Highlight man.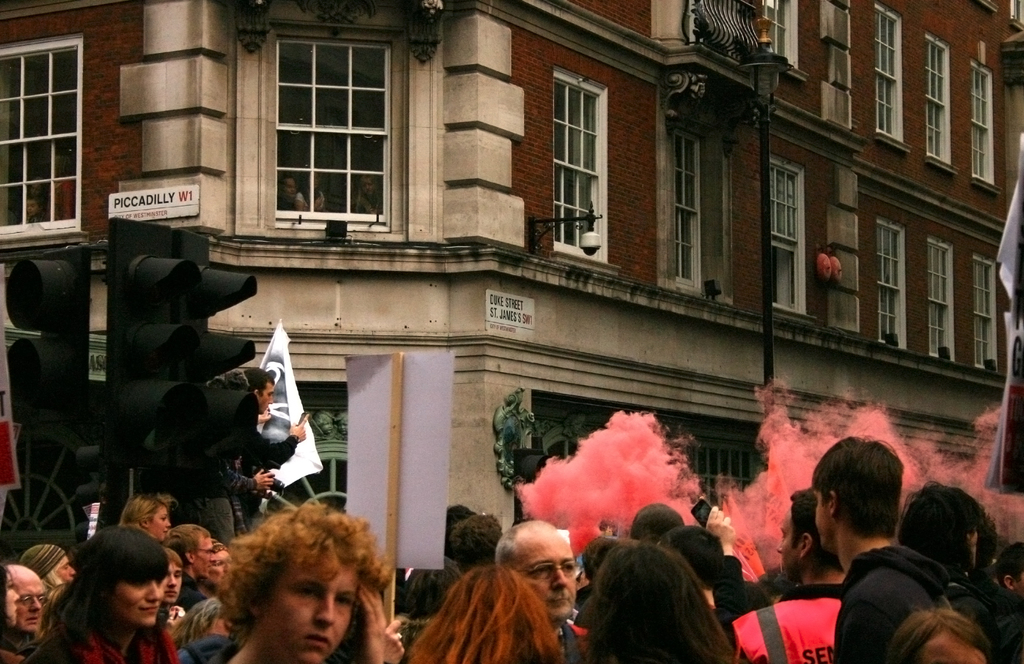
Highlighted region: region(762, 452, 959, 660).
